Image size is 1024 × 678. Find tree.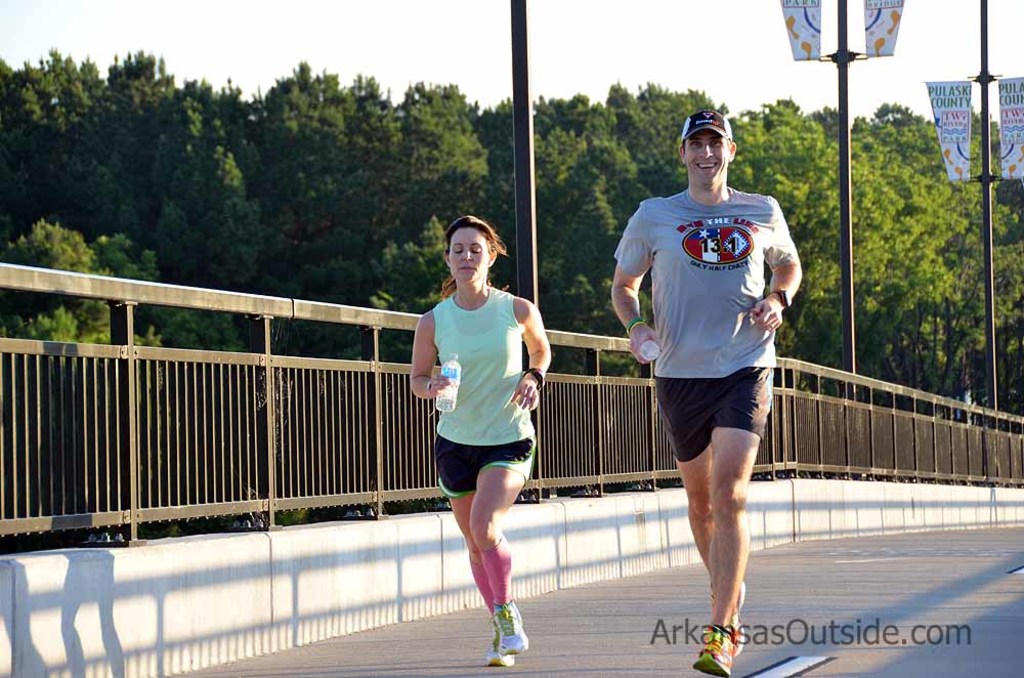
[left=0, top=54, right=51, bottom=224].
